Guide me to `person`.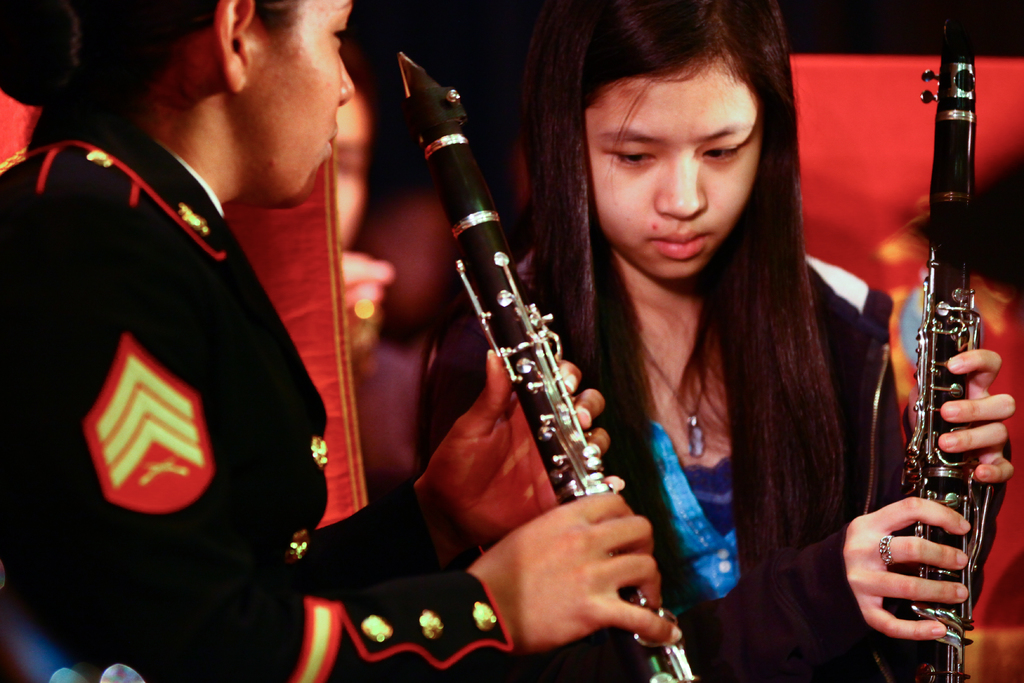
Guidance: x1=403 y1=2 x2=1011 y2=682.
